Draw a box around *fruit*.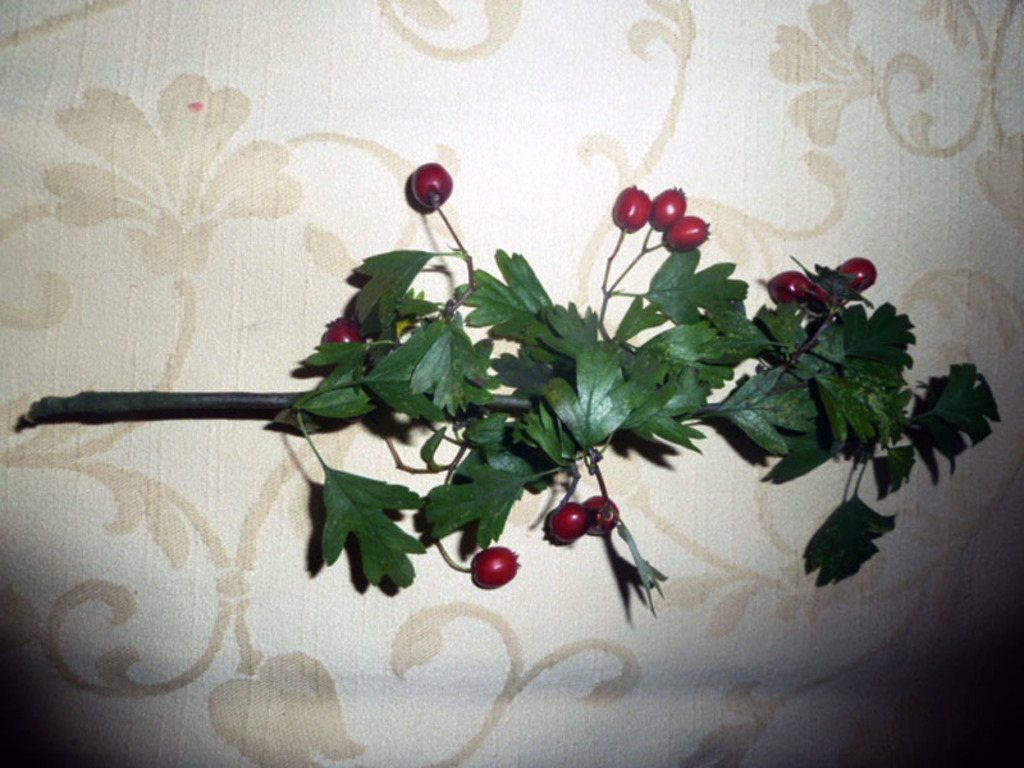
bbox=(471, 548, 522, 591).
